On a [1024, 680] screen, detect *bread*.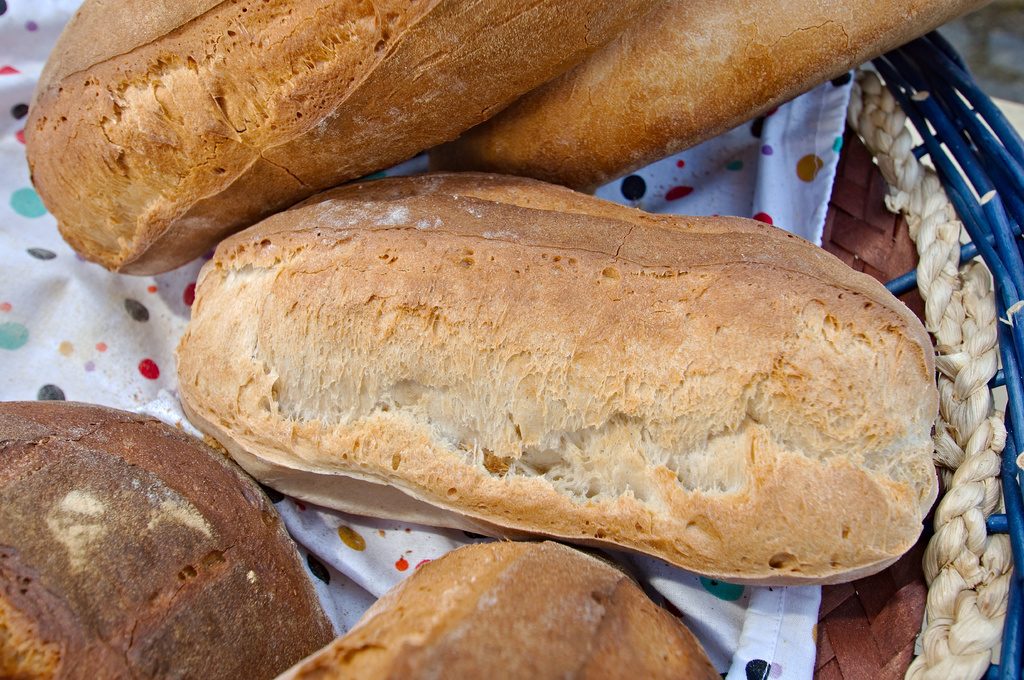
detection(168, 175, 943, 586).
